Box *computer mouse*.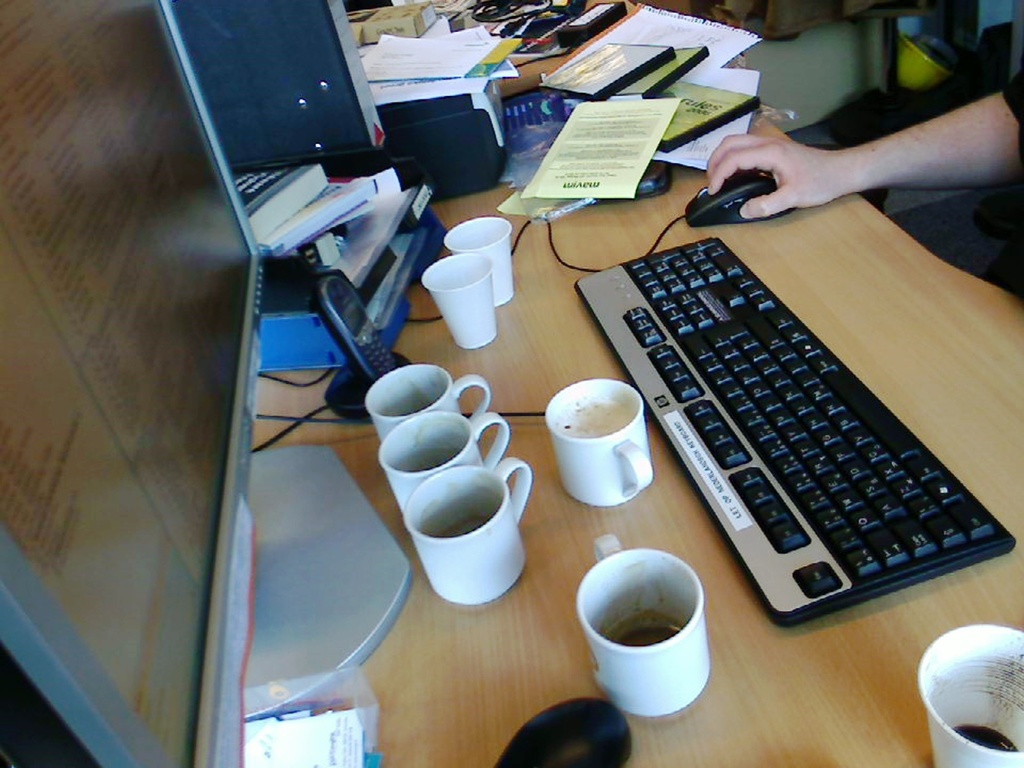
l=687, t=166, r=795, b=227.
